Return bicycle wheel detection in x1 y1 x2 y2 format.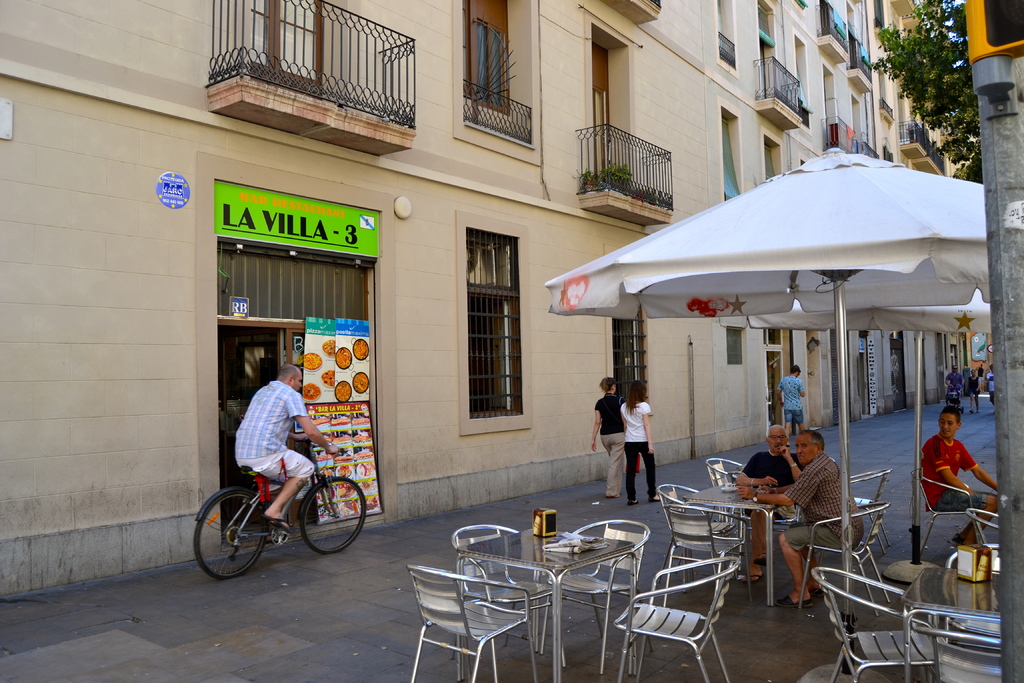
299 474 369 557.
